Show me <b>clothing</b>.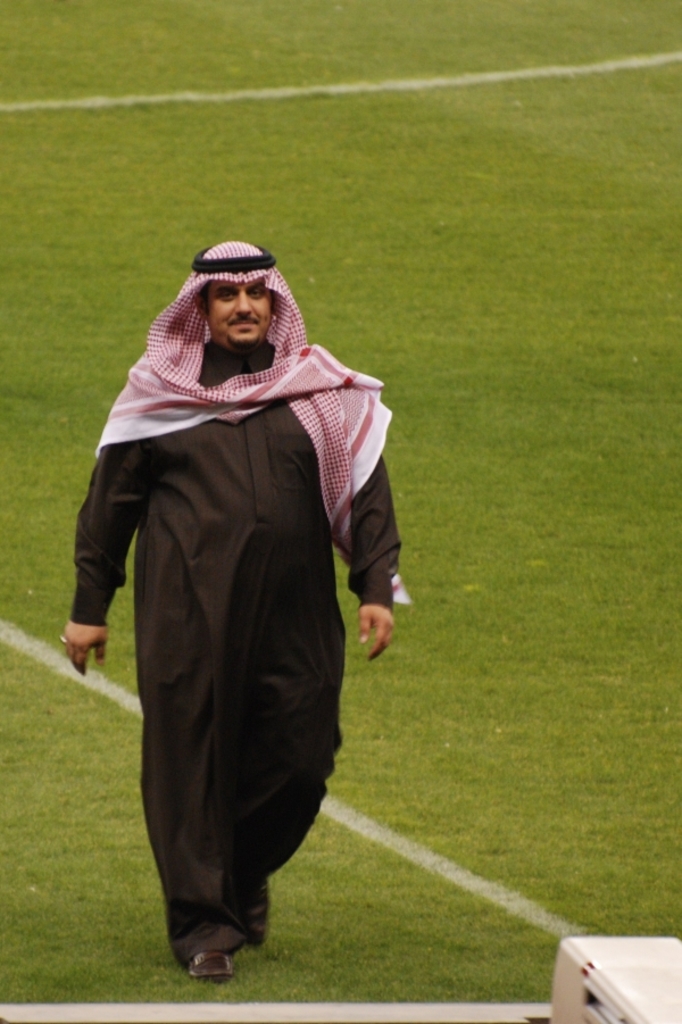
<b>clothing</b> is here: bbox=[70, 239, 405, 972].
